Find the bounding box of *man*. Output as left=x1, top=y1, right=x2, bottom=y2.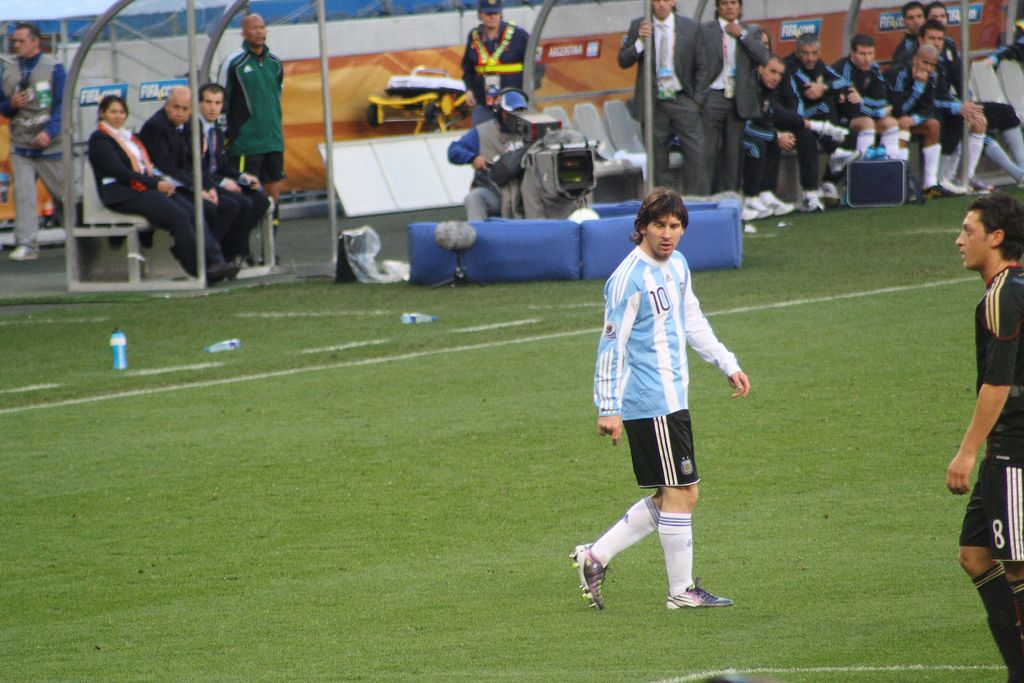
left=458, top=0, right=530, bottom=127.
